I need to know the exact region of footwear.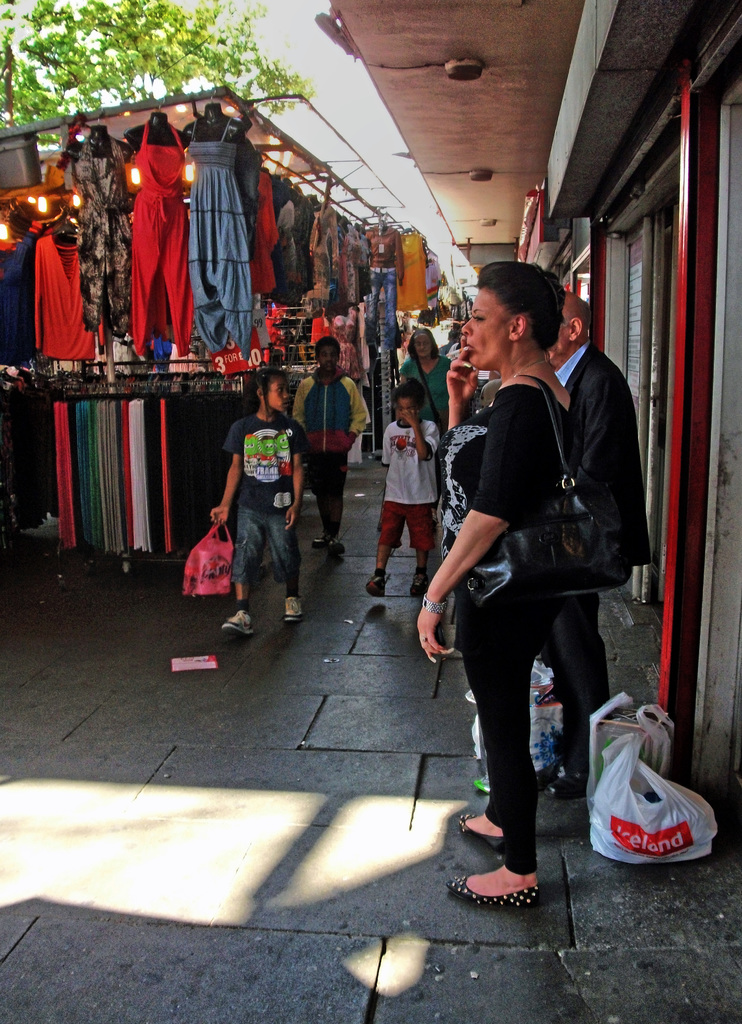
Region: left=364, top=572, right=388, bottom=593.
